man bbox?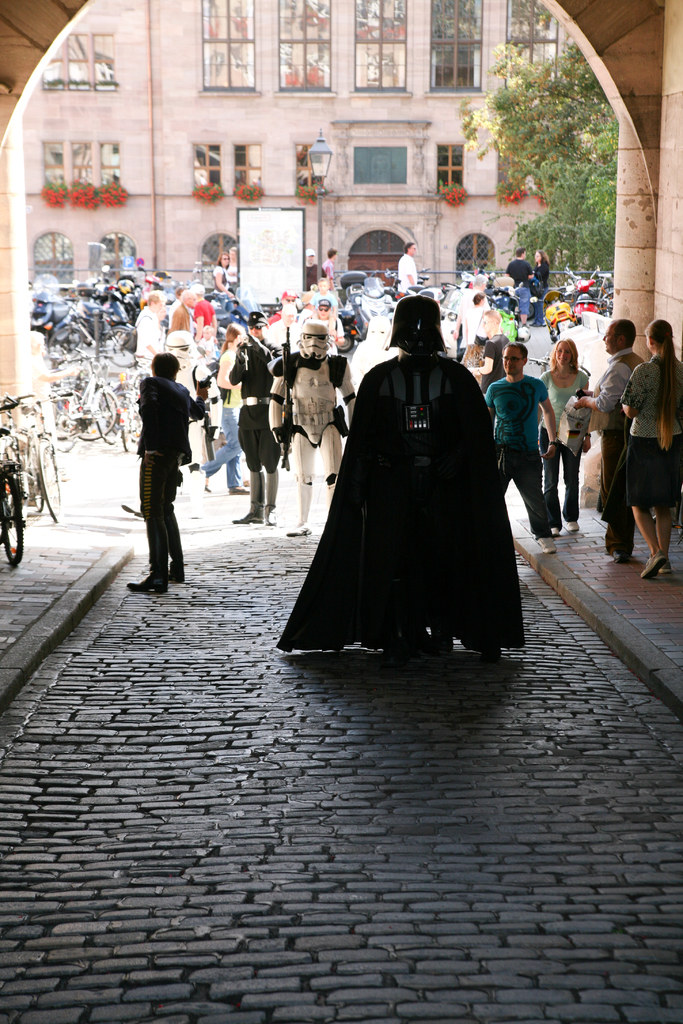
box=[575, 317, 646, 557]
